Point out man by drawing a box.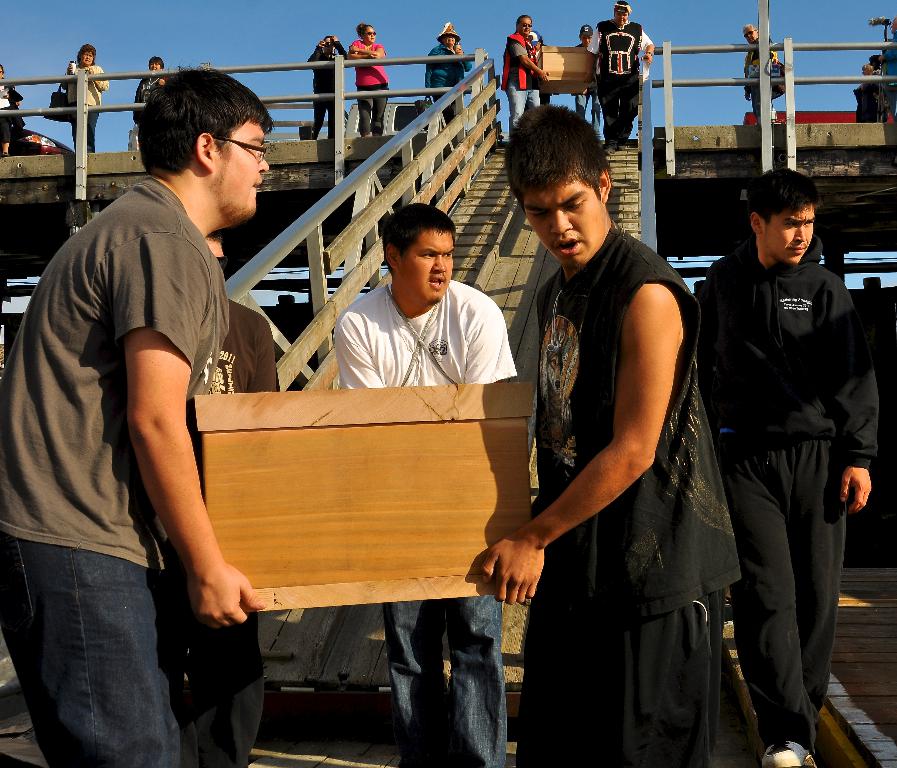
region(481, 105, 742, 767).
